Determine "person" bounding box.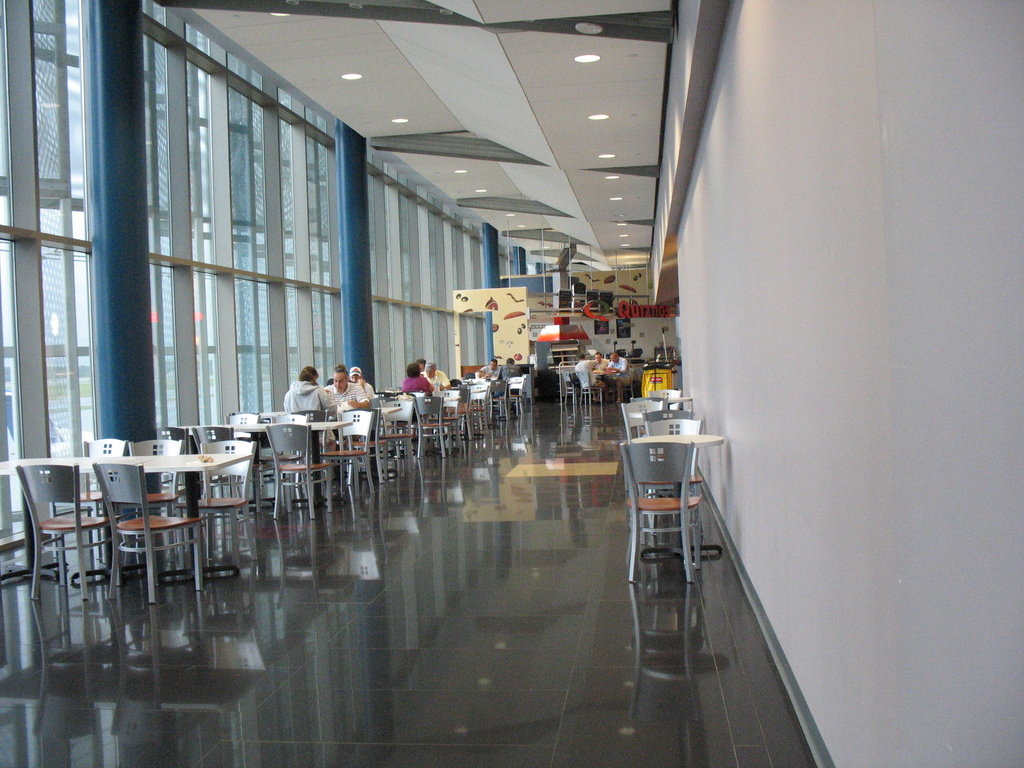
Determined: (401,364,435,445).
